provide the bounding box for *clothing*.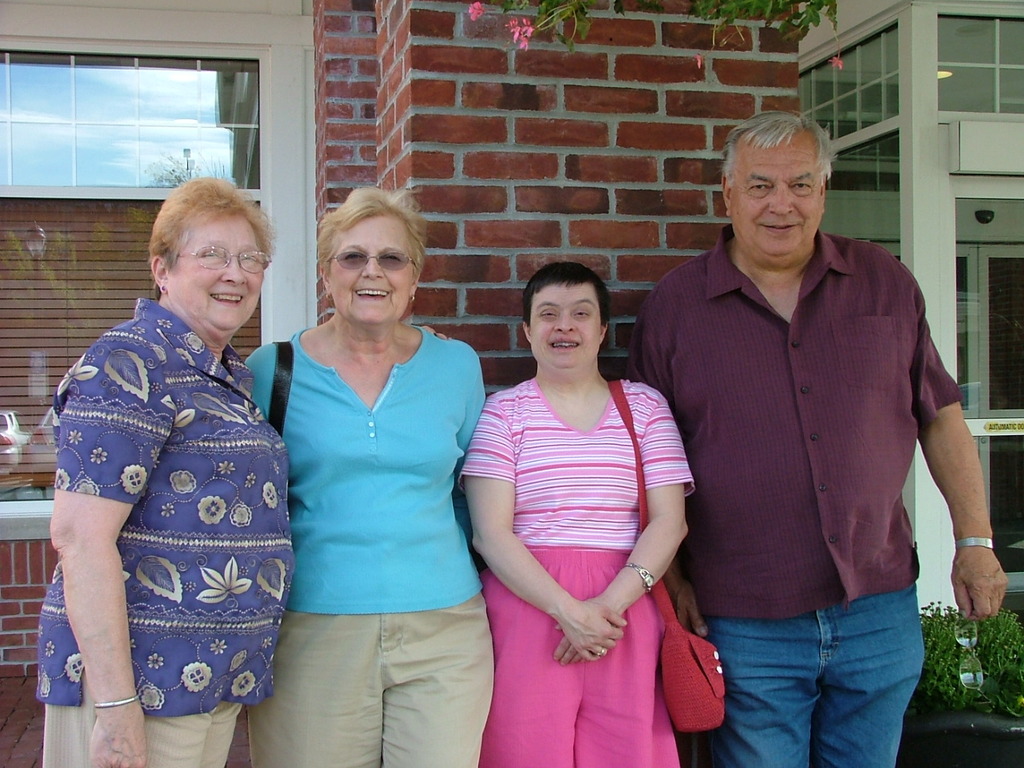
(635, 228, 958, 616).
